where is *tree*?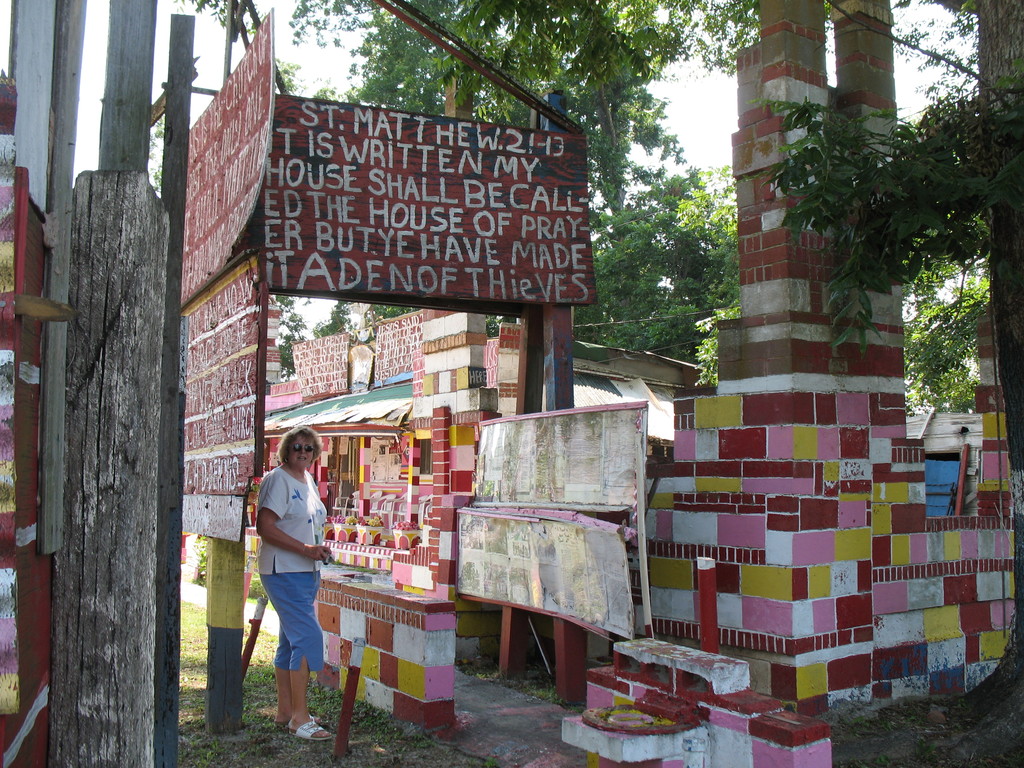
Rect(171, 1, 766, 408).
